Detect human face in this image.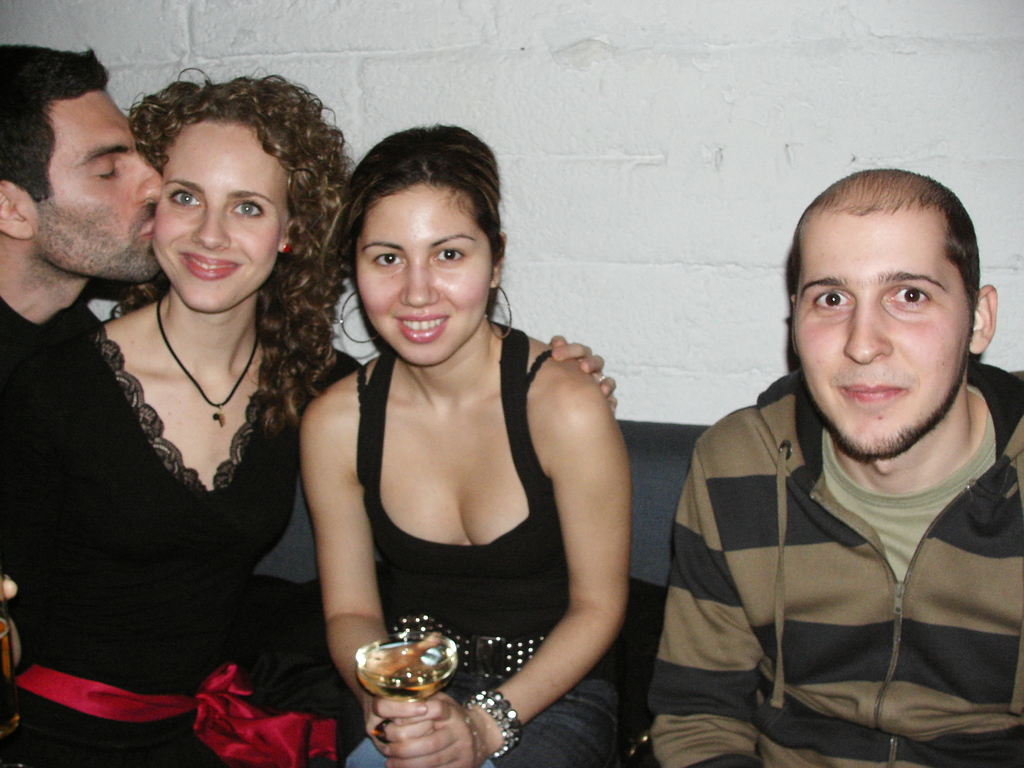
Detection: x1=150 y1=127 x2=289 y2=309.
